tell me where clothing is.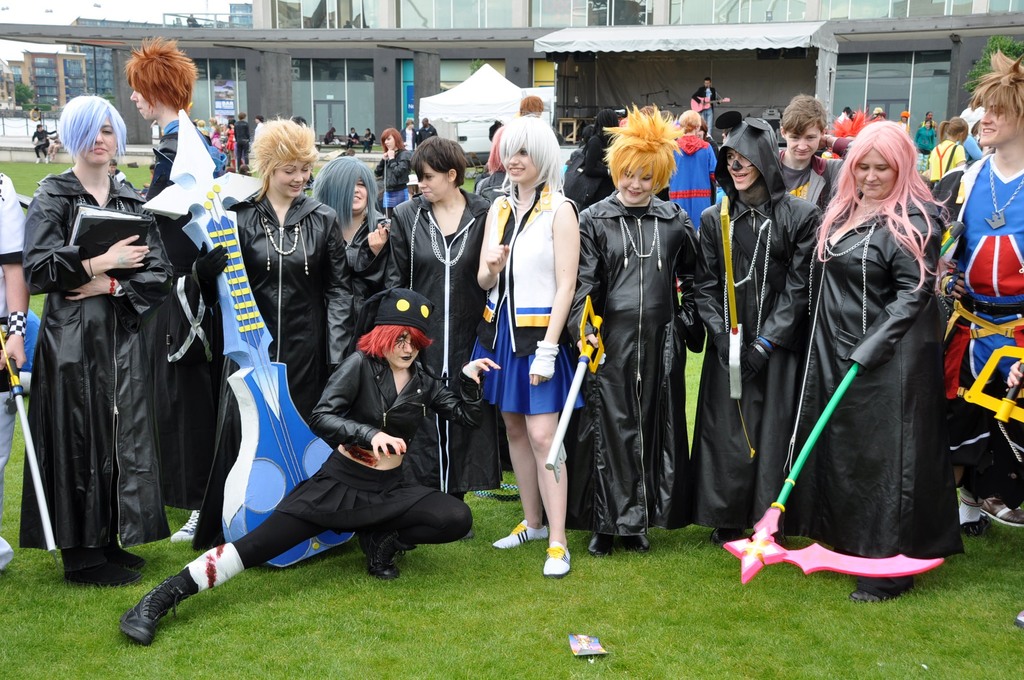
clothing is at 691,118,815,529.
